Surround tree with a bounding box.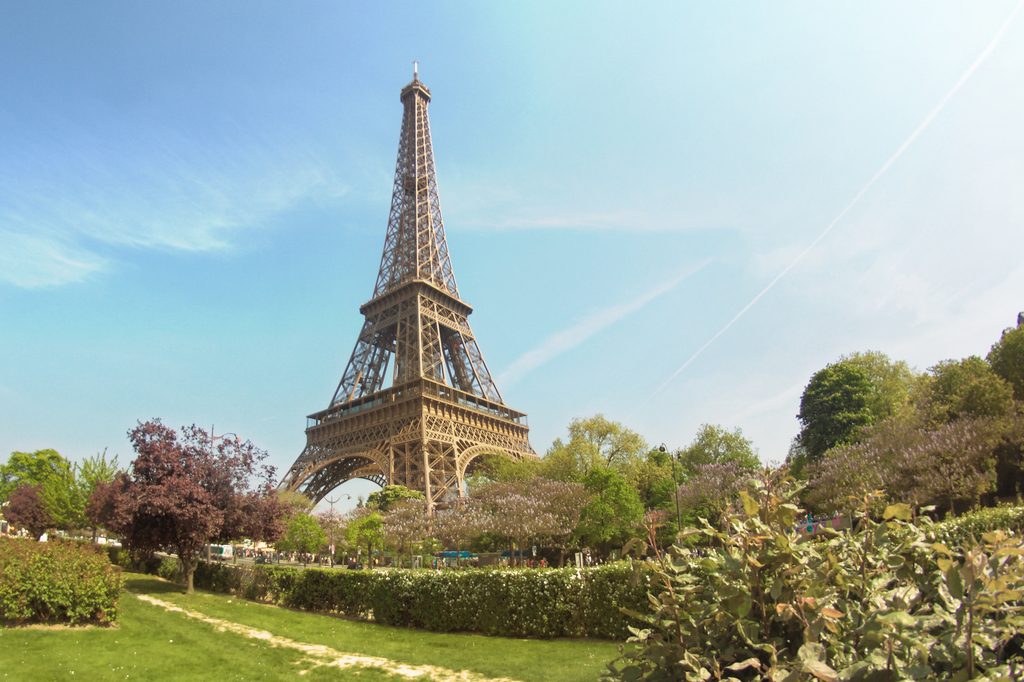
l=0, t=443, r=89, b=540.
